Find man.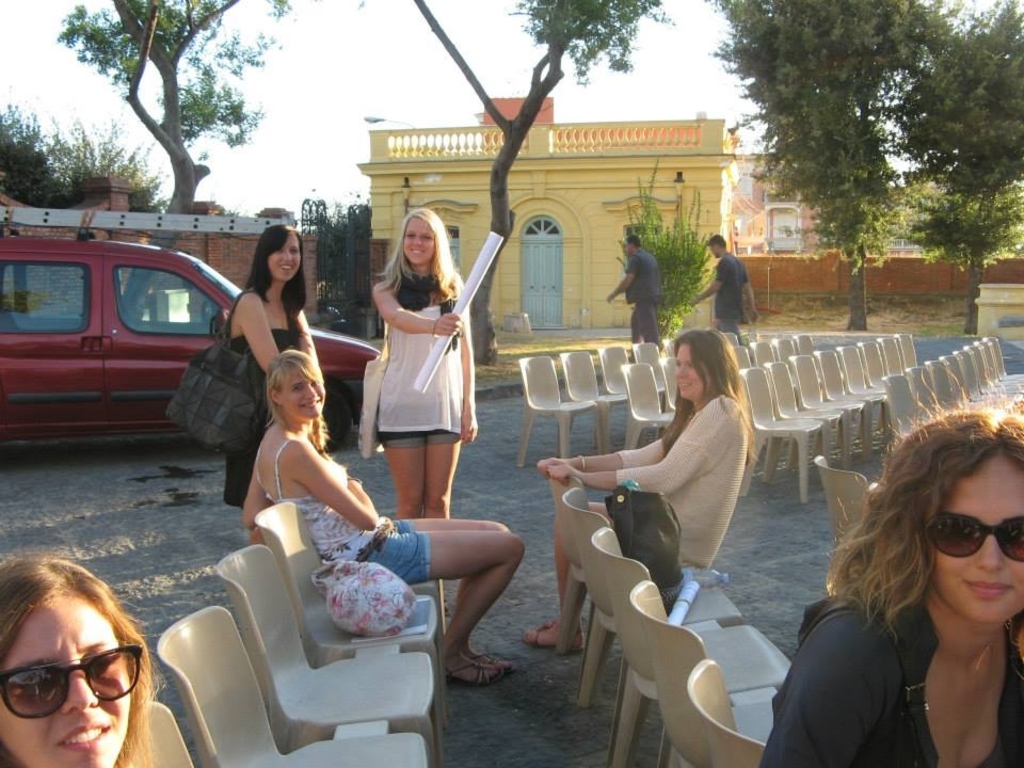
(610, 235, 663, 355).
